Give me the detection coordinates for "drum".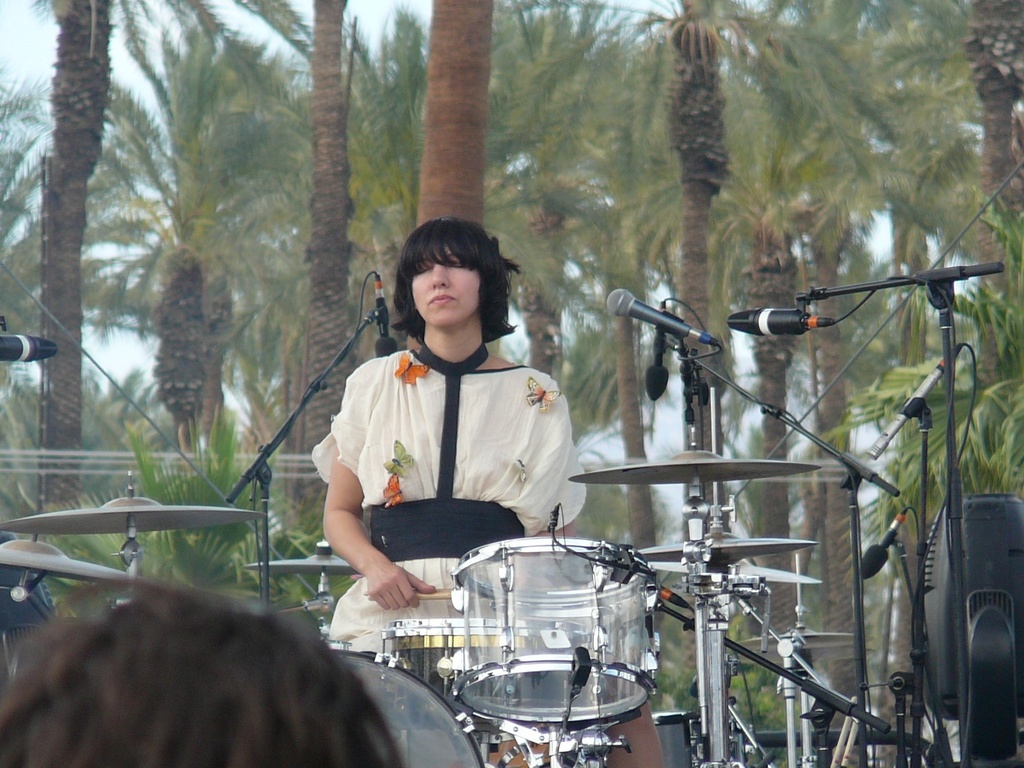
380, 618, 596, 722.
